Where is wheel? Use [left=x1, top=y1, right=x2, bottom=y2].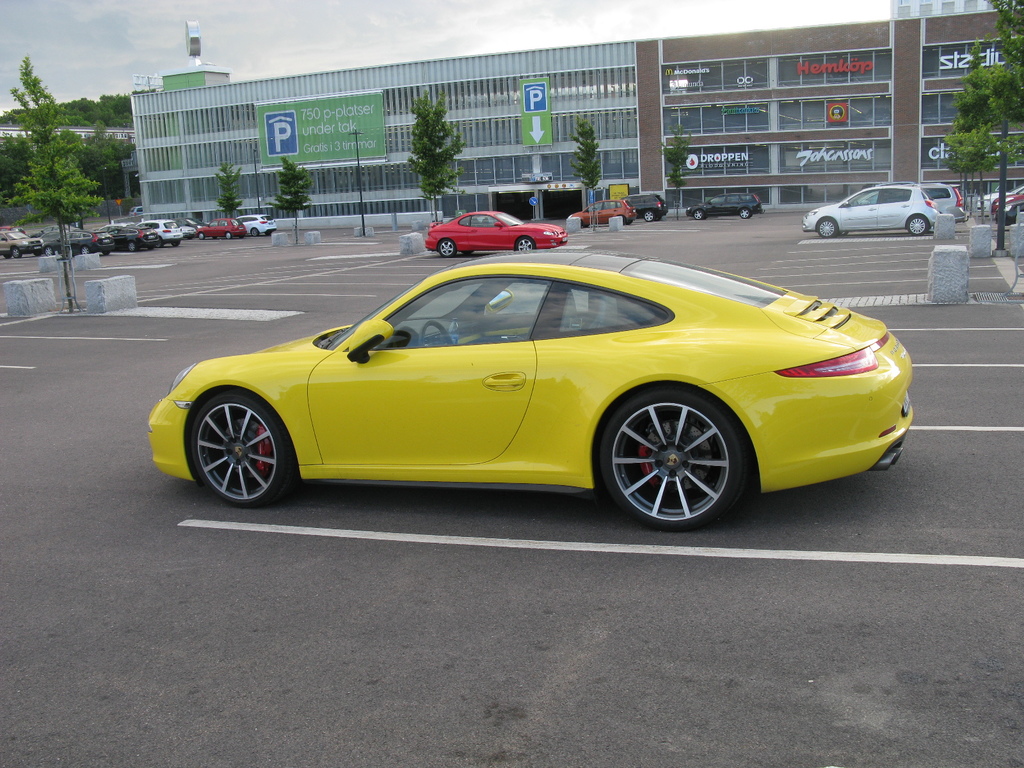
[left=598, top=388, right=751, bottom=535].
